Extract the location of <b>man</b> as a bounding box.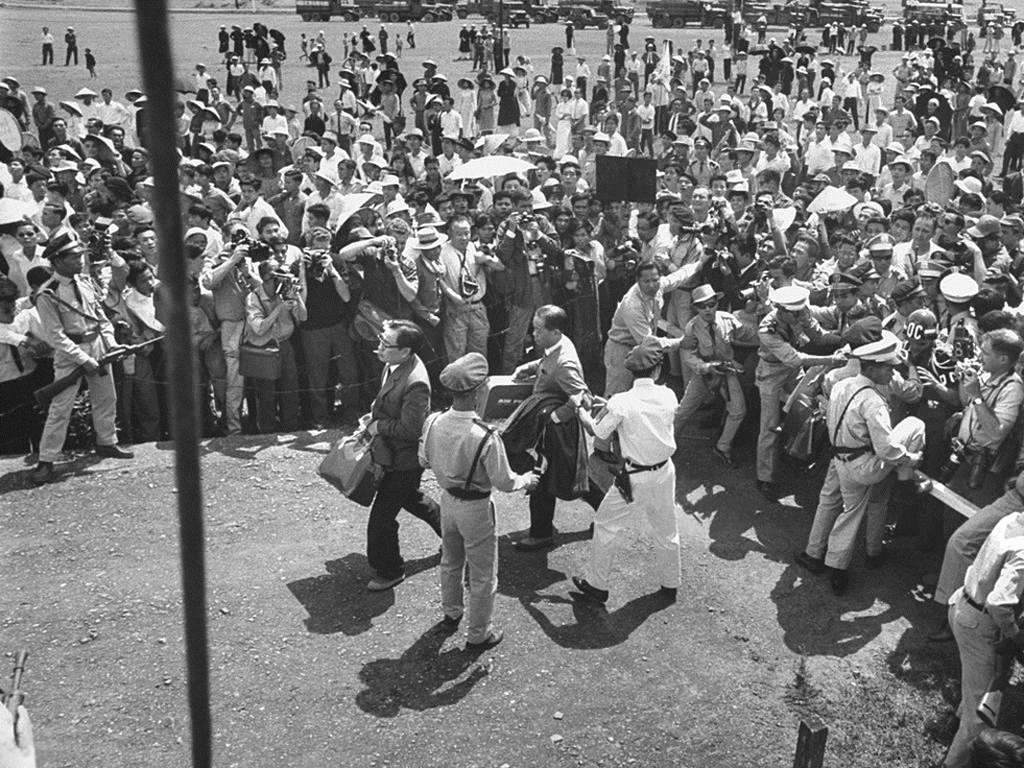
bbox(258, 52, 281, 89).
